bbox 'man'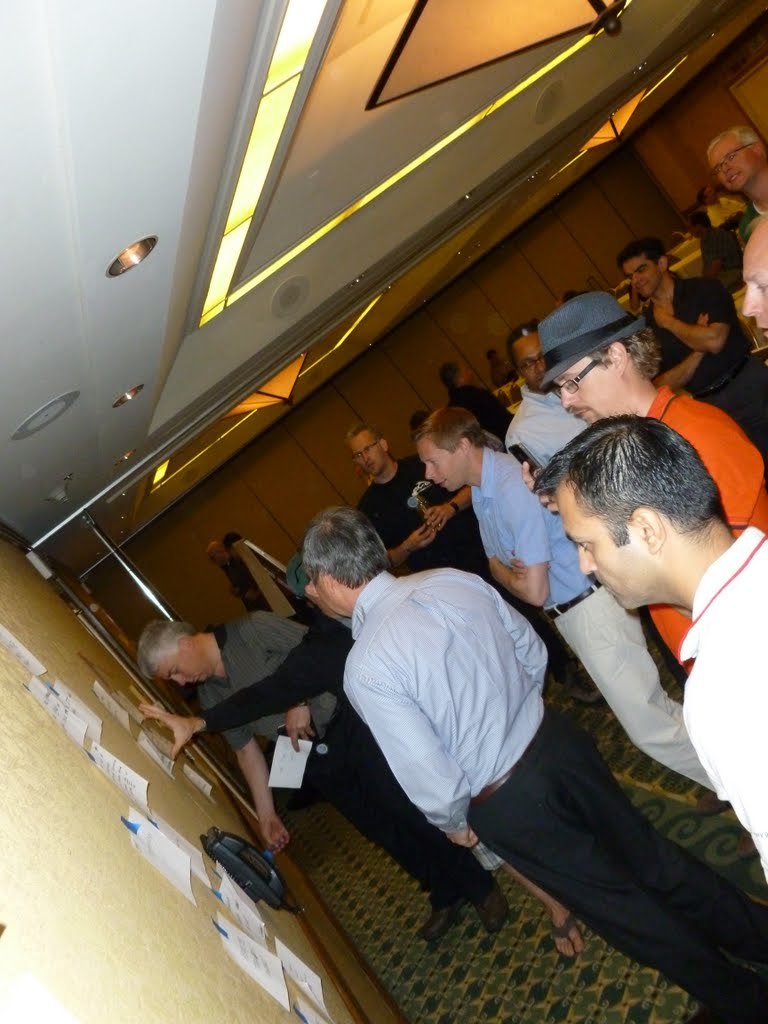
bbox=(701, 122, 767, 235)
